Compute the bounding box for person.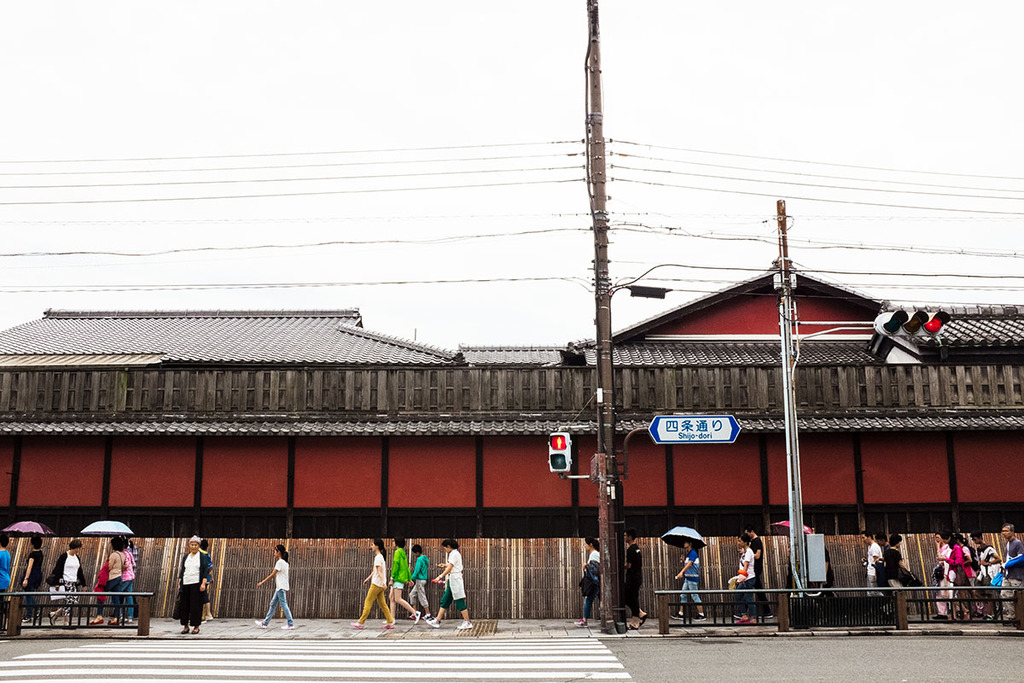
box=[201, 537, 209, 623].
